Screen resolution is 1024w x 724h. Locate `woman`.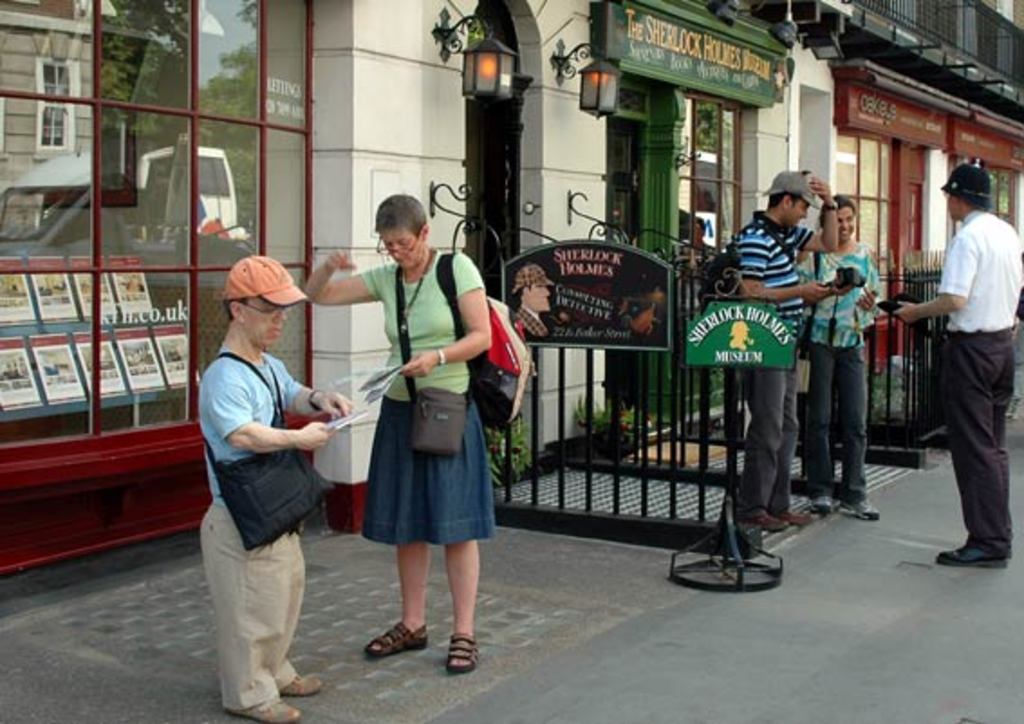
<bbox>800, 197, 878, 518</bbox>.
